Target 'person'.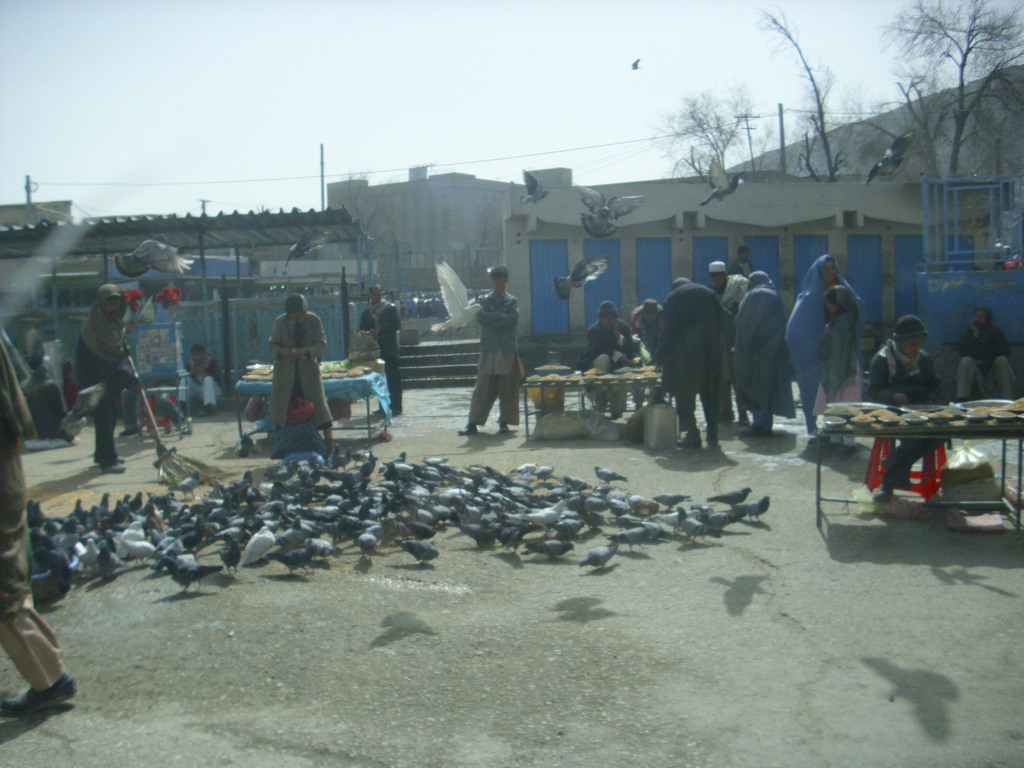
Target region: bbox=[868, 314, 952, 504].
